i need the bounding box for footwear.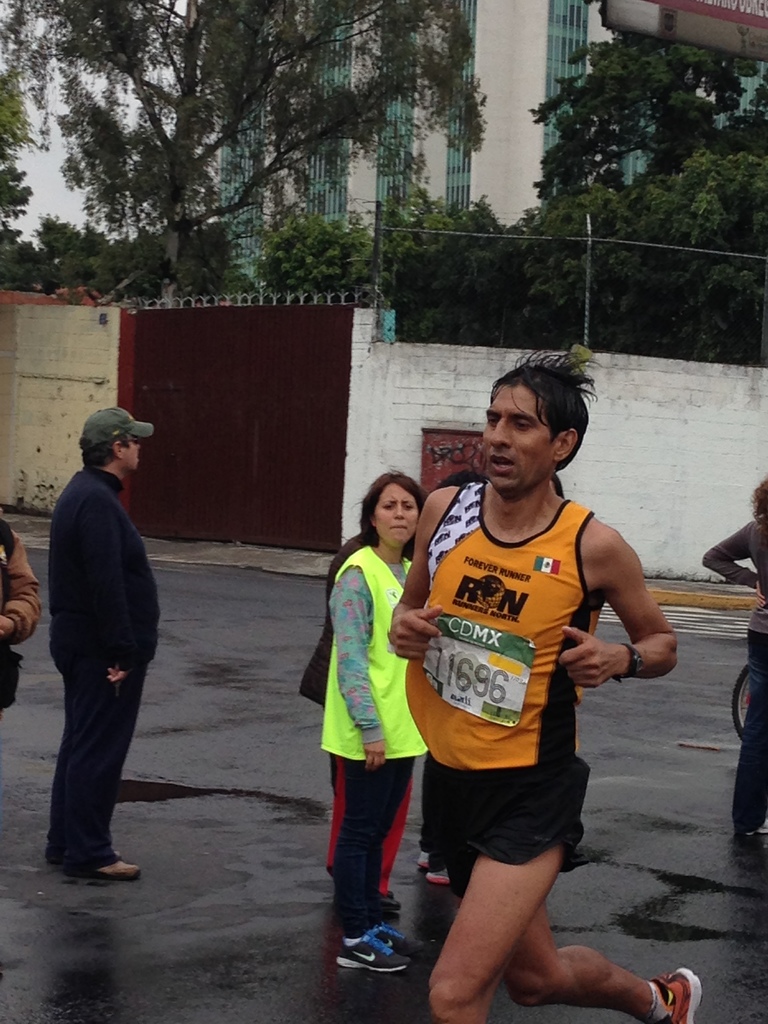
Here it is: x1=334, y1=931, x2=413, y2=984.
